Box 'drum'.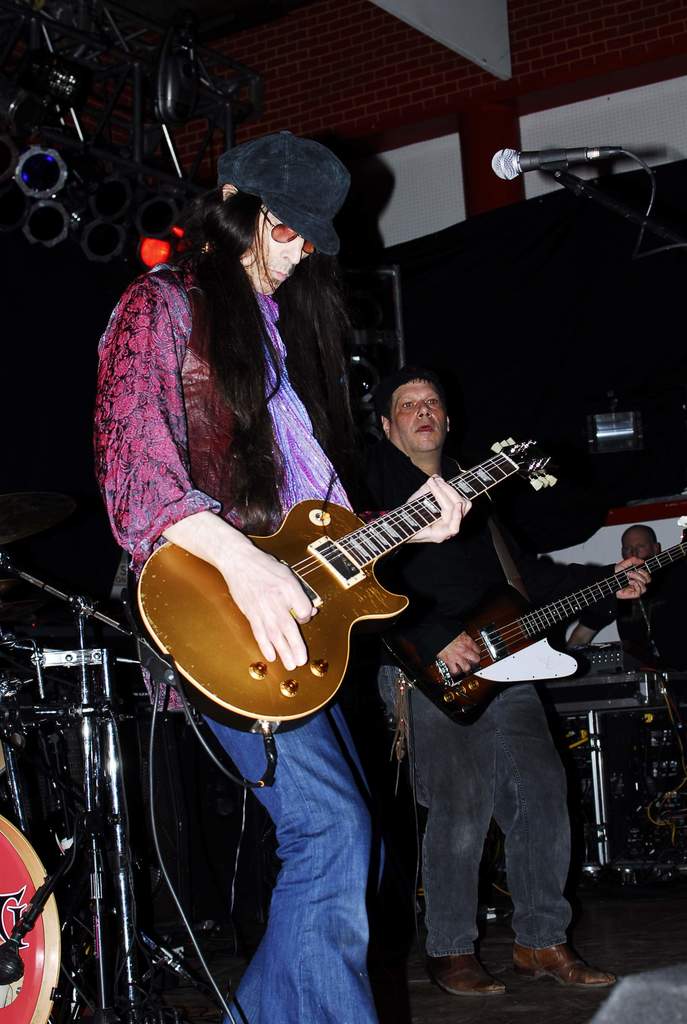
0 811 72 1023.
